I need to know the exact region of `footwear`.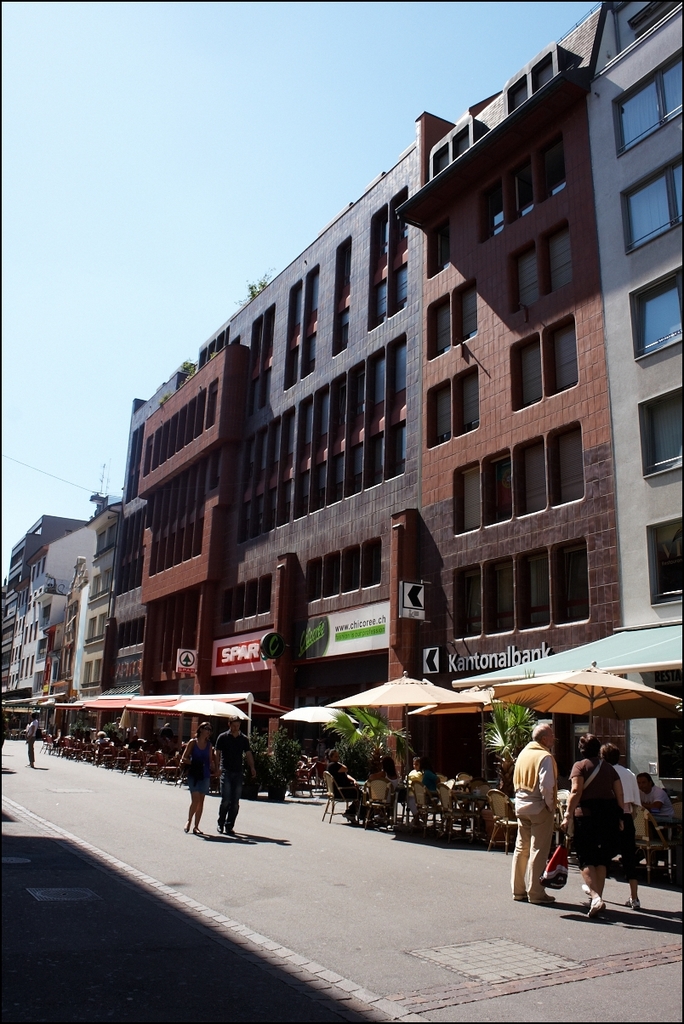
Region: {"left": 195, "top": 828, "right": 202, "bottom": 833}.
